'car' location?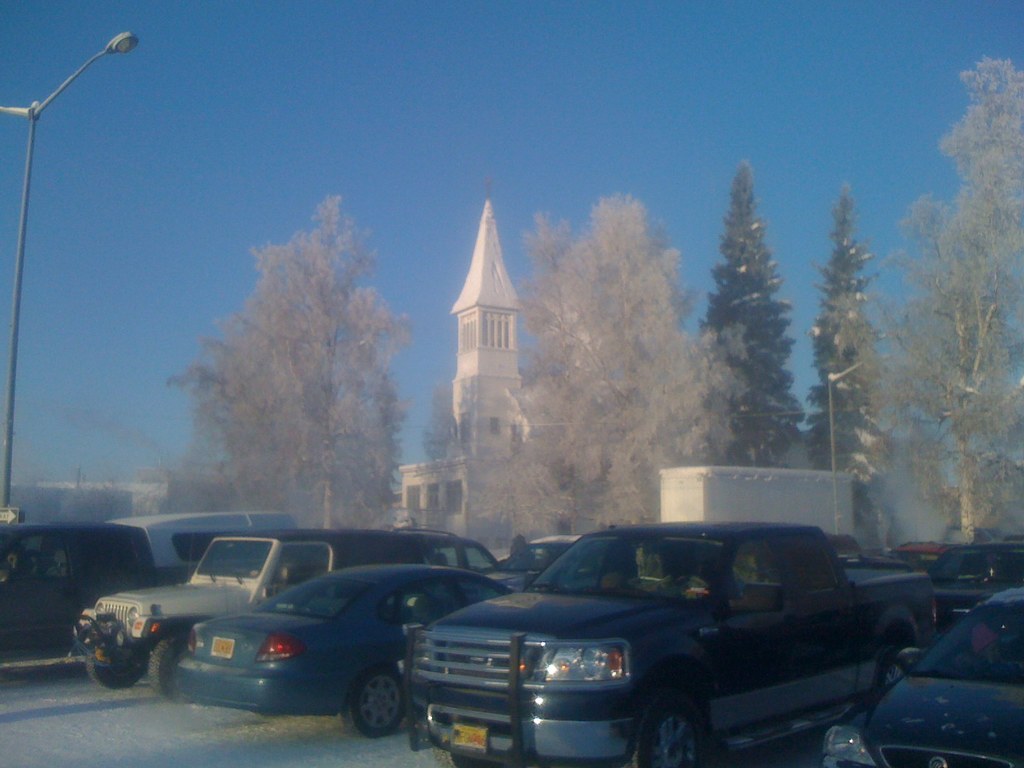
Rect(175, 565, 517, 742)
